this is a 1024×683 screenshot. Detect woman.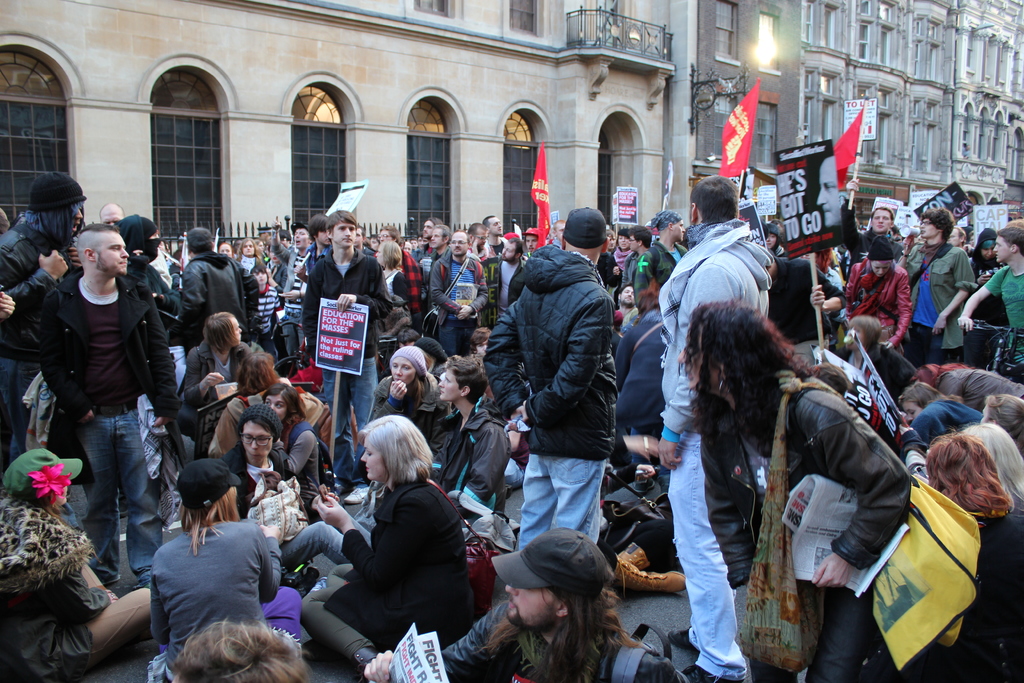
{"x1": 175, "y1": 315, "x2": 254, "y2": 441}.
